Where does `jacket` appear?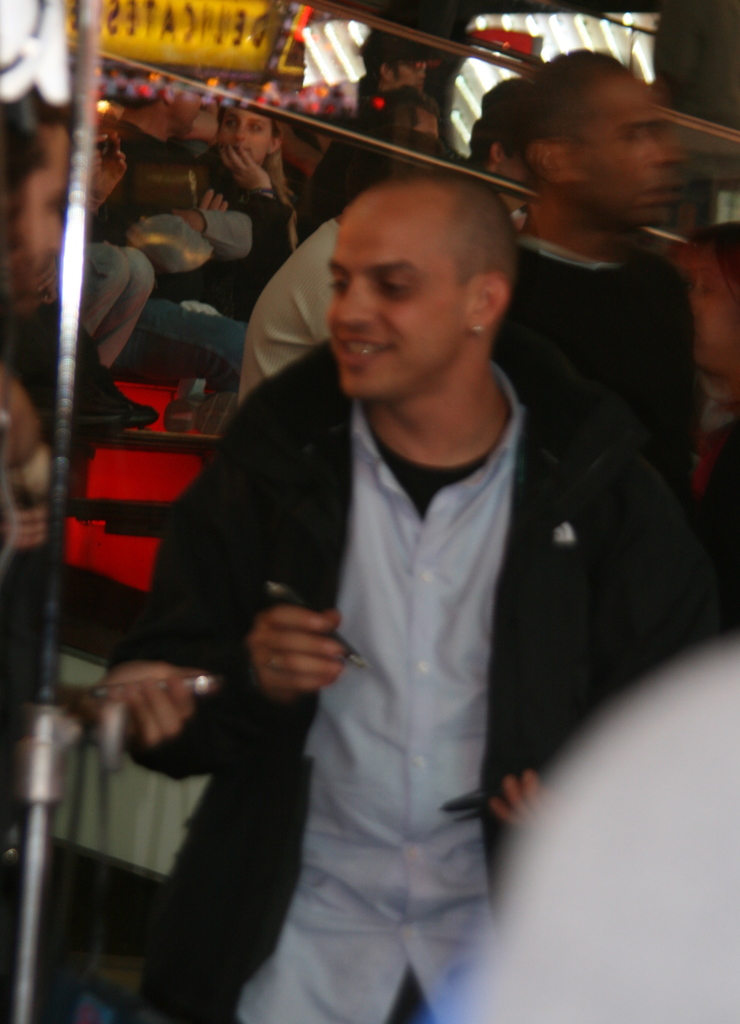
Appears at bbox=[138, 361, 734, 1023].
